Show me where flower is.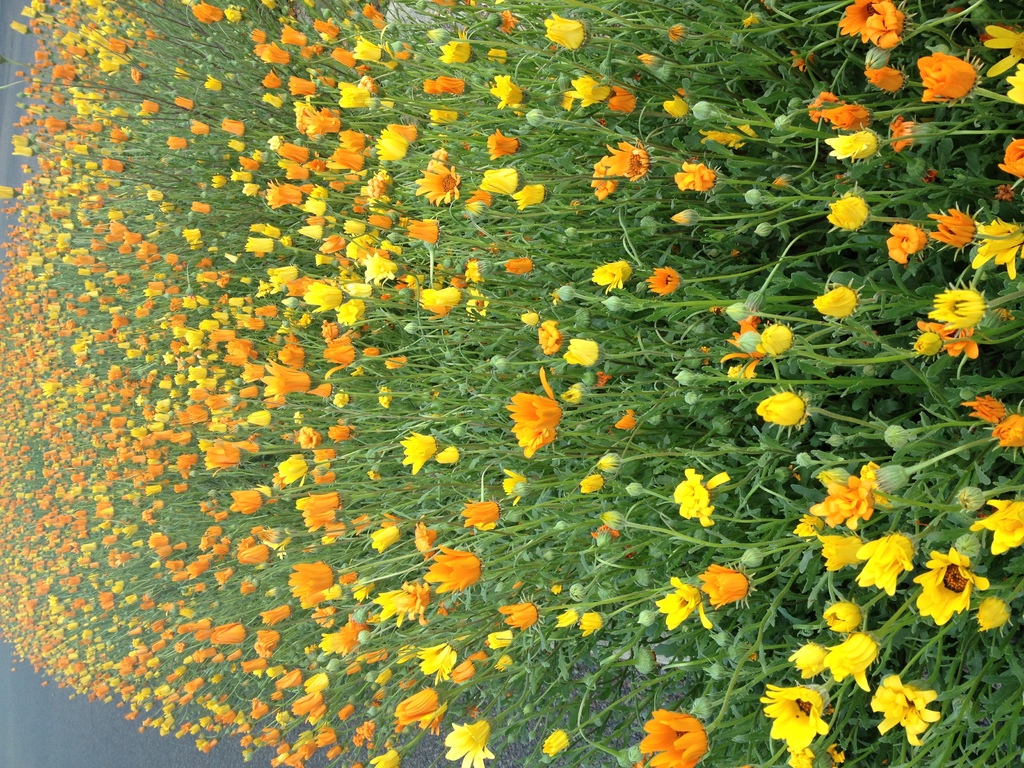
flower is at 820/538/867/577.
